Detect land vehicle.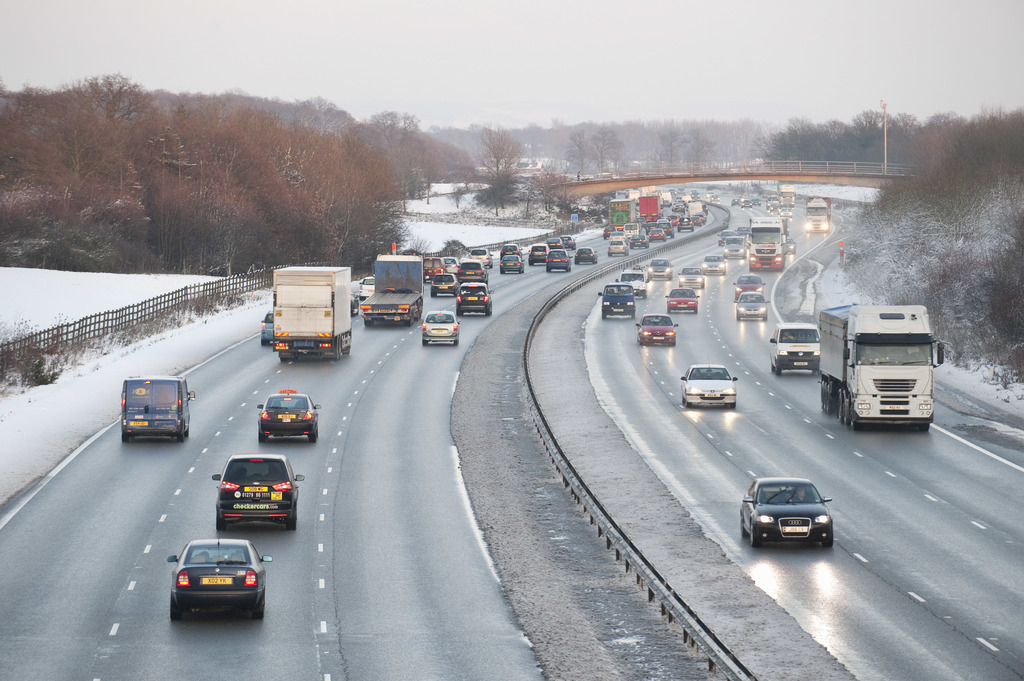
Detected at (429,269,461,299).
